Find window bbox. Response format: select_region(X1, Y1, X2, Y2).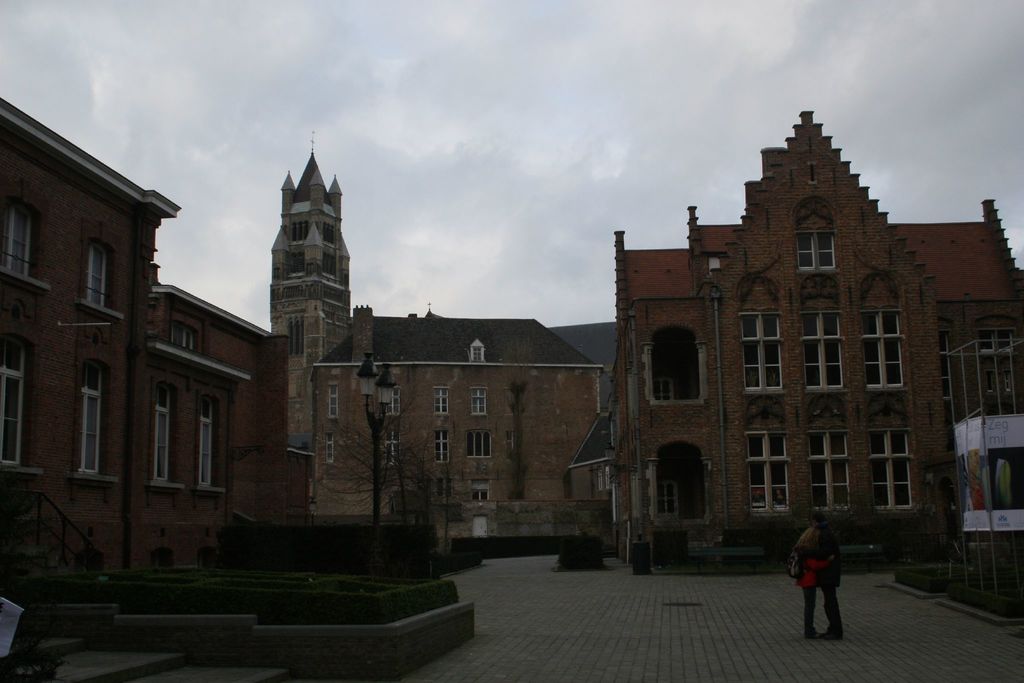
select_region(0, 334, 25, 468).
